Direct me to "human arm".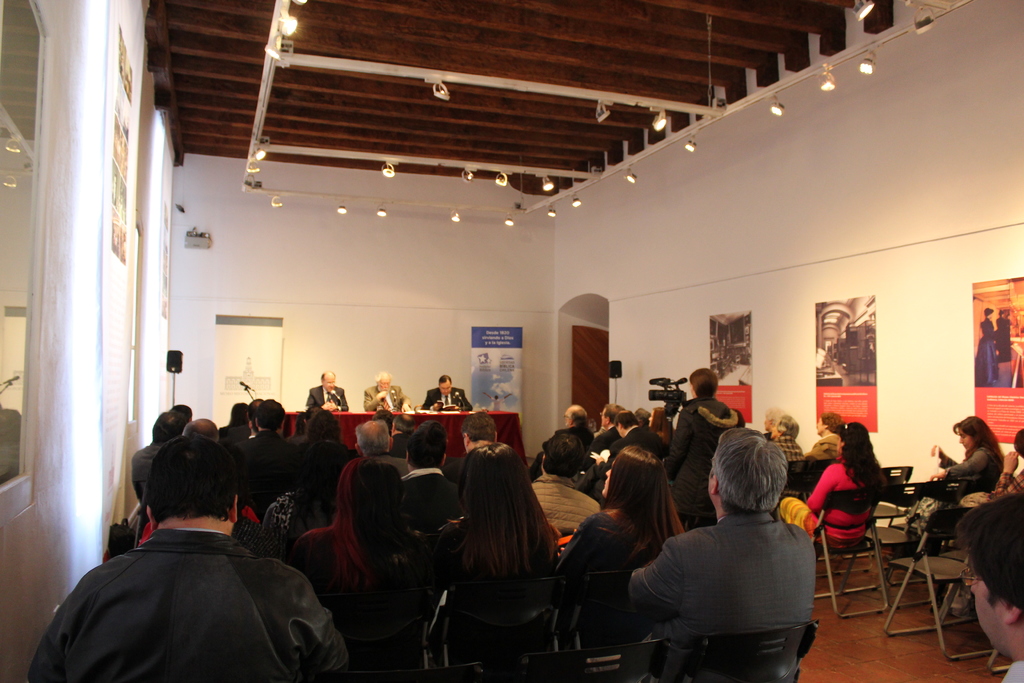
Direction: pyautogui.locateOnScreen(804, 468, 835, 514).
